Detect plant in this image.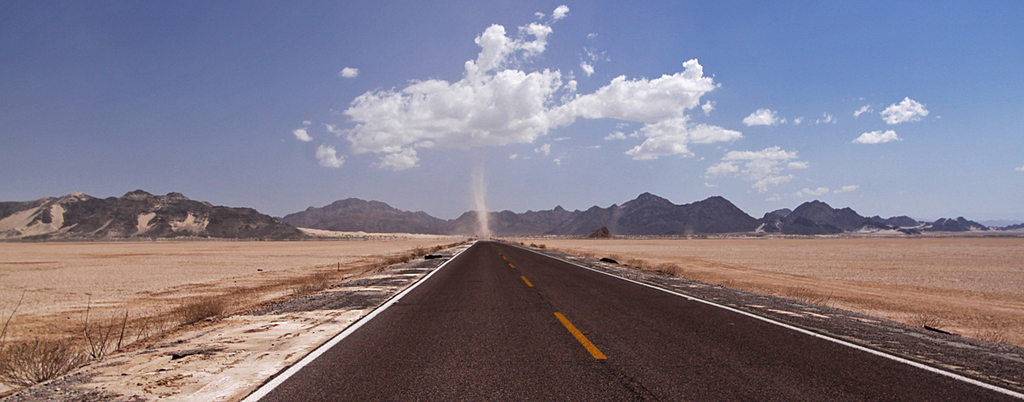
Detection: [657, 256, 682, 280].
